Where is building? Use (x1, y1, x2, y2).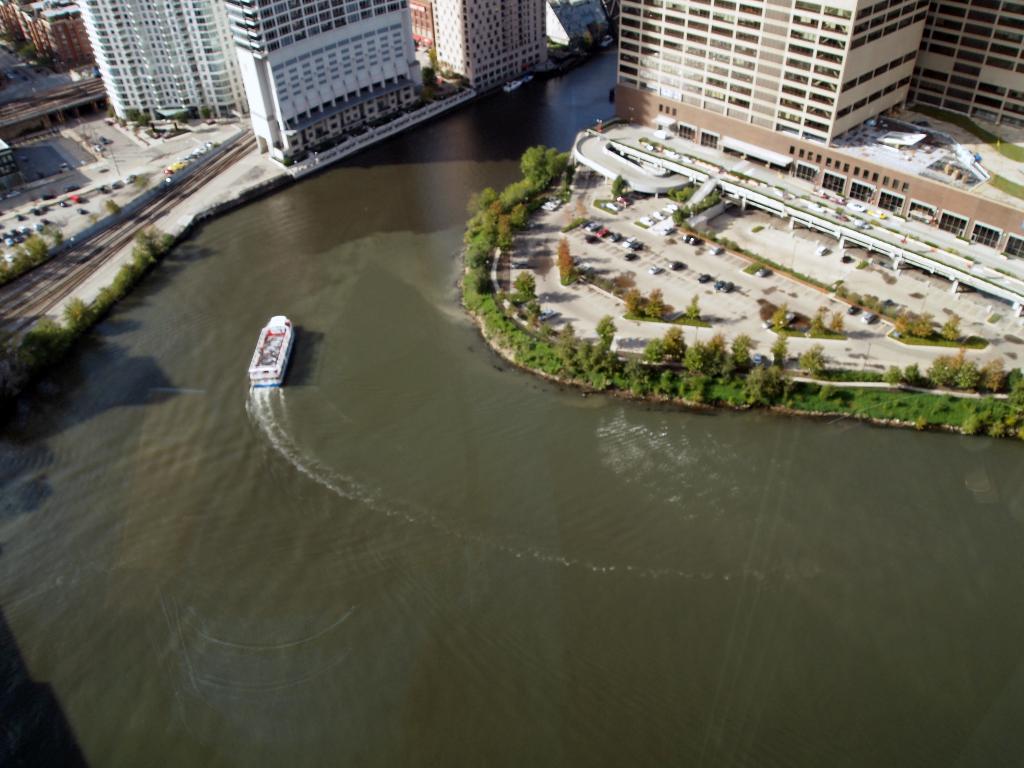
(615, 0, 1023, 261).
